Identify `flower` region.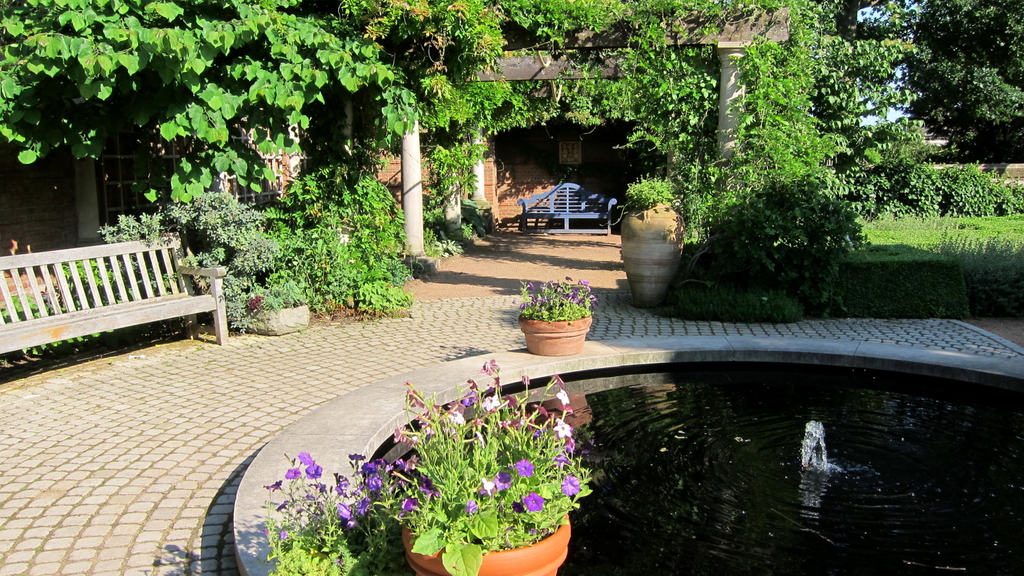
Region: {"x1": 278, "y1": 524, "x2": 291, "y2": 544}.
